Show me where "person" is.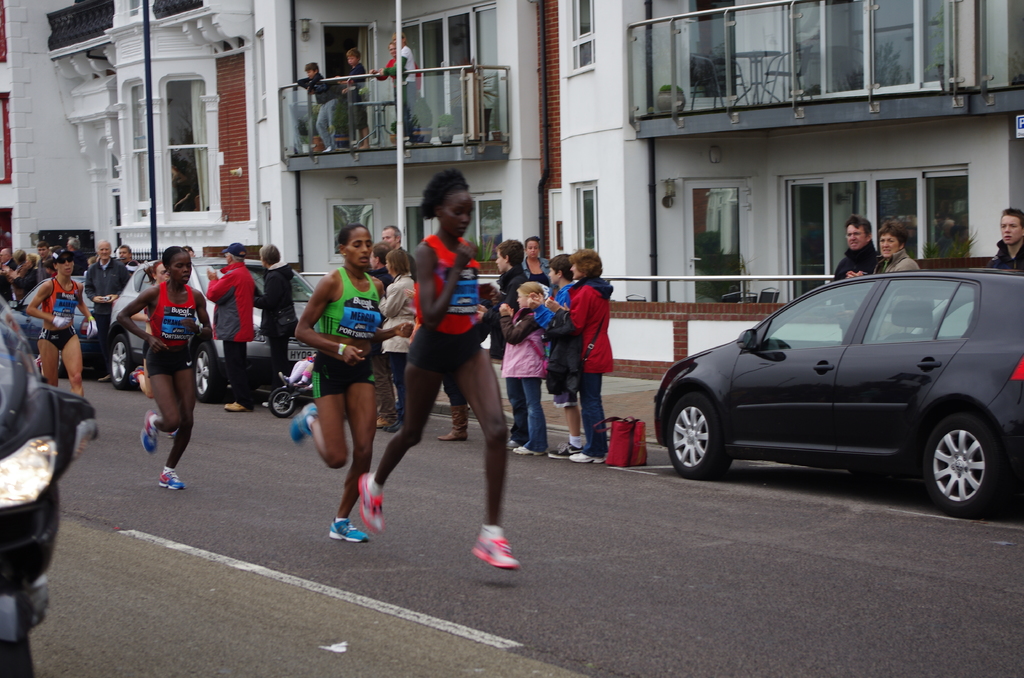
"person" is at [81, 242, 138, 380].
